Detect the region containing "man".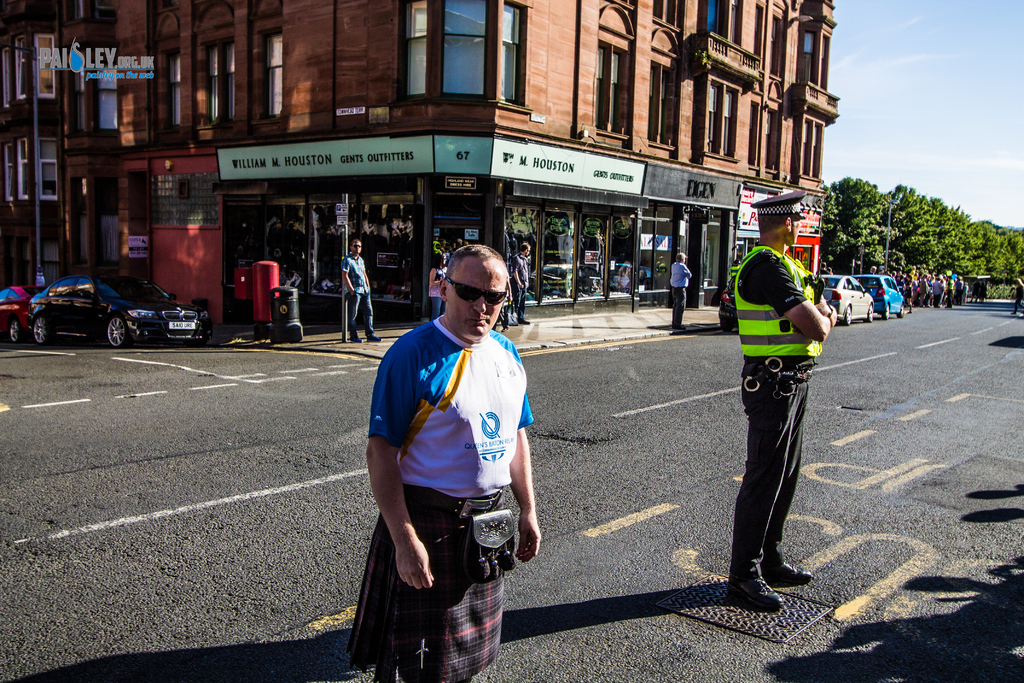
bbox(817, 261, 831, 274).
